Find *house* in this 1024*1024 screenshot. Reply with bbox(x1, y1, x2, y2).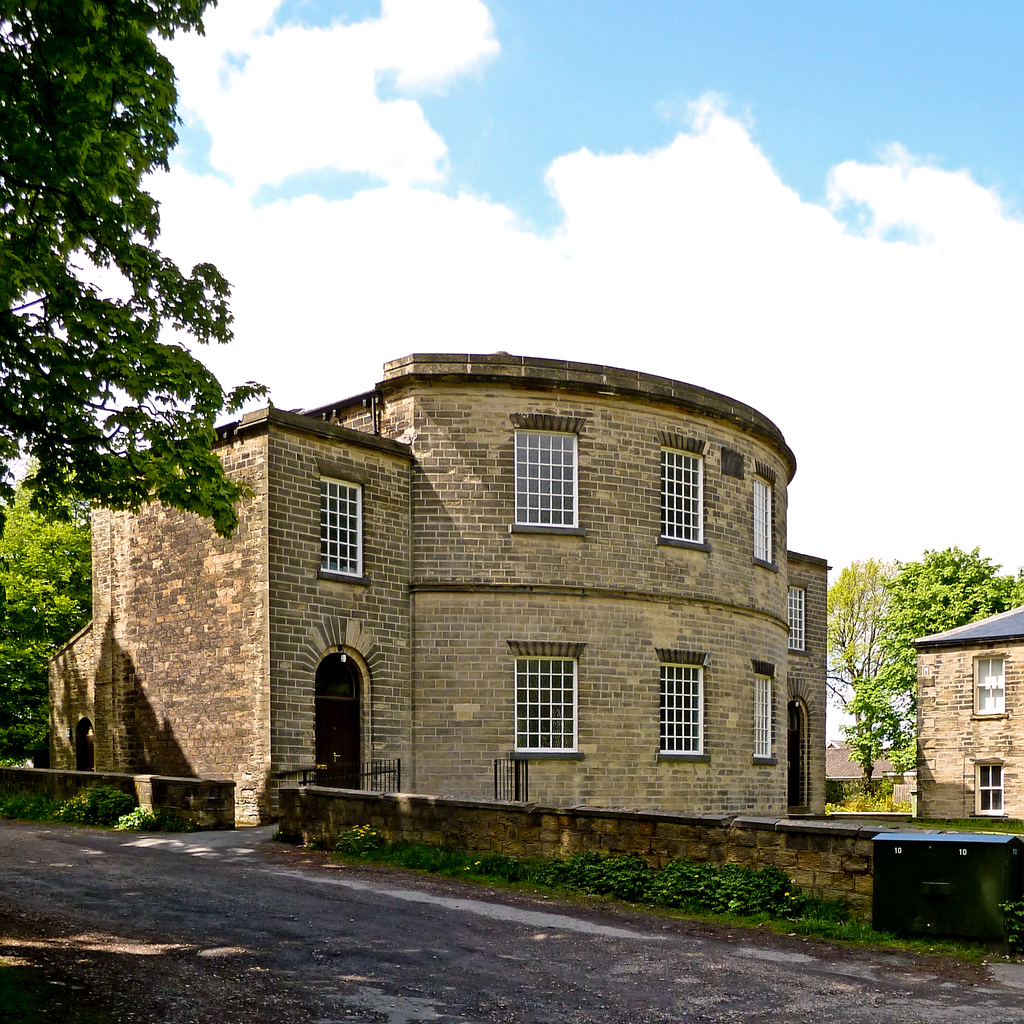
bbox(173, 328, 881, 861).
